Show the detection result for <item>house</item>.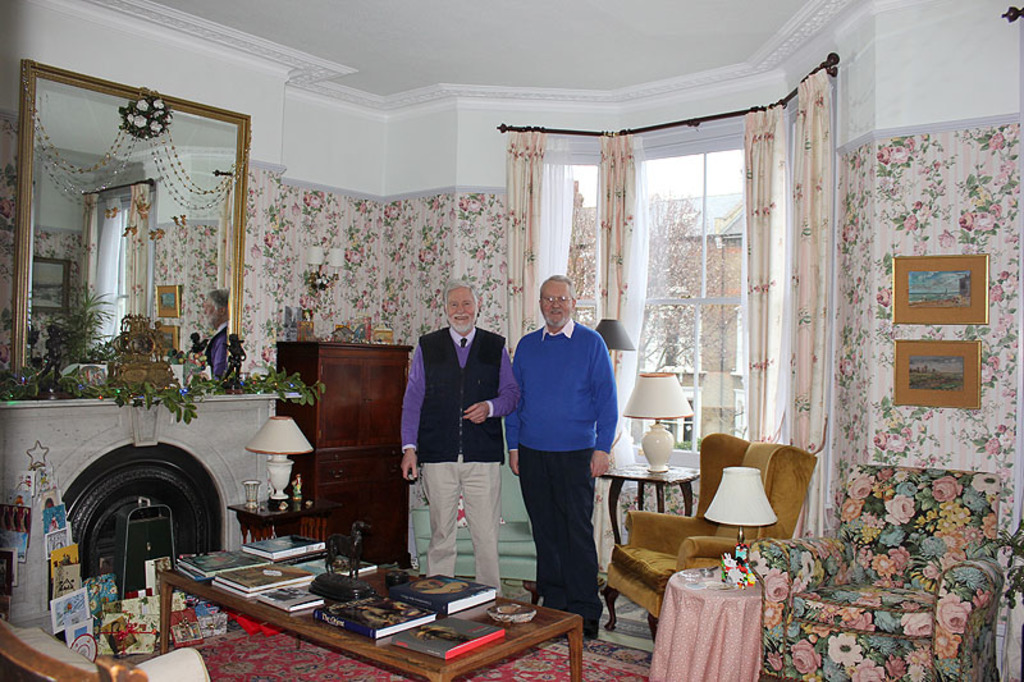
0,4,1023,681.
